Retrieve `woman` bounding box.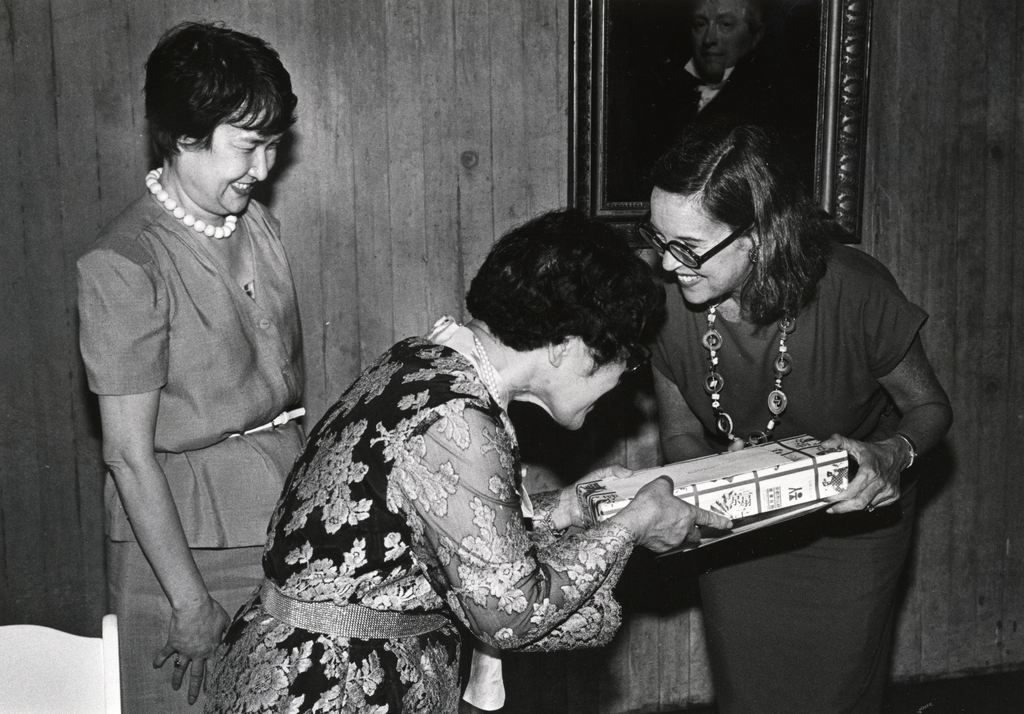
Bounding box: rect(65, 31, 304, 713).
